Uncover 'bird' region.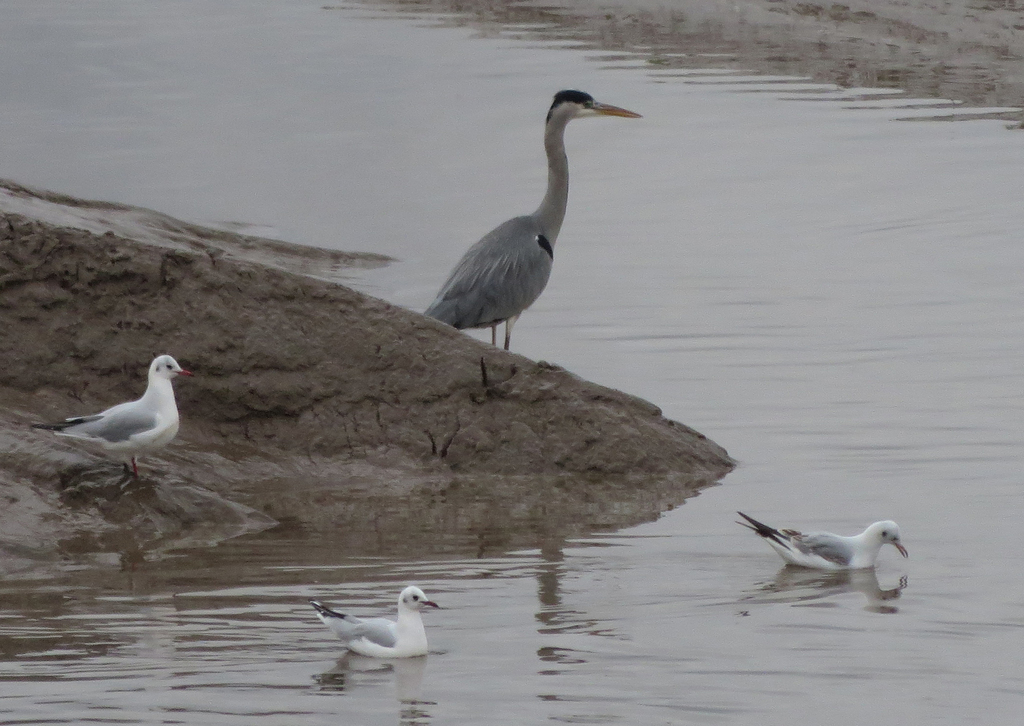
Uncovered: (308, 582, 448, 665).
